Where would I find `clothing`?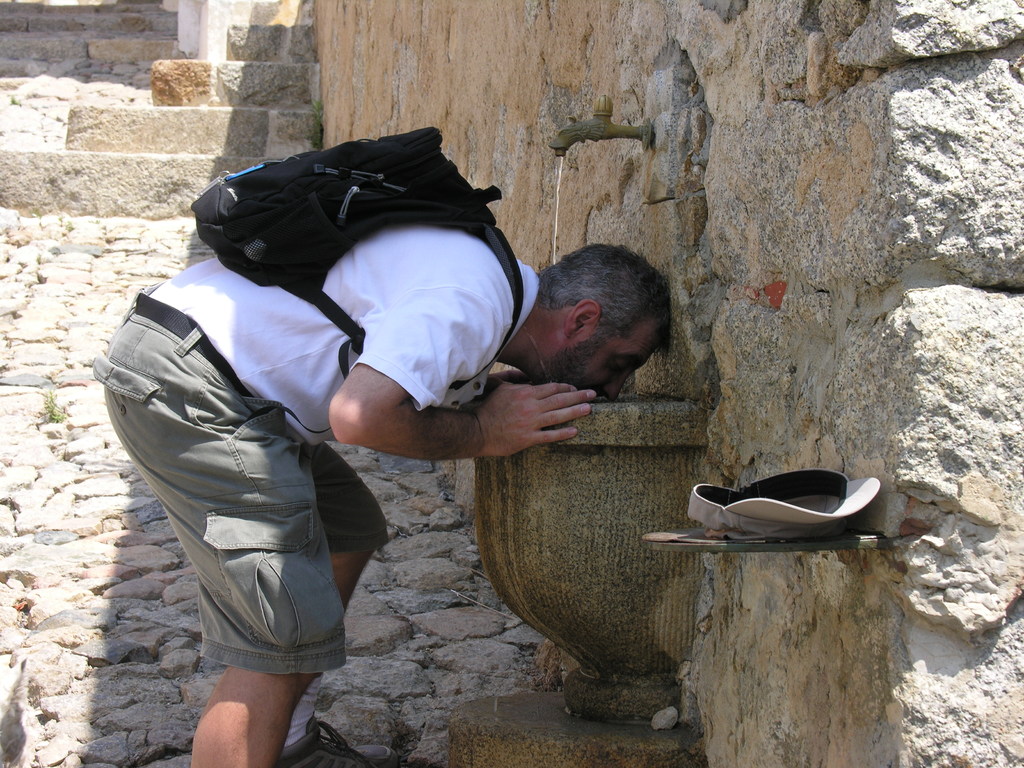
At select_region(114, 106, 493, 682).
